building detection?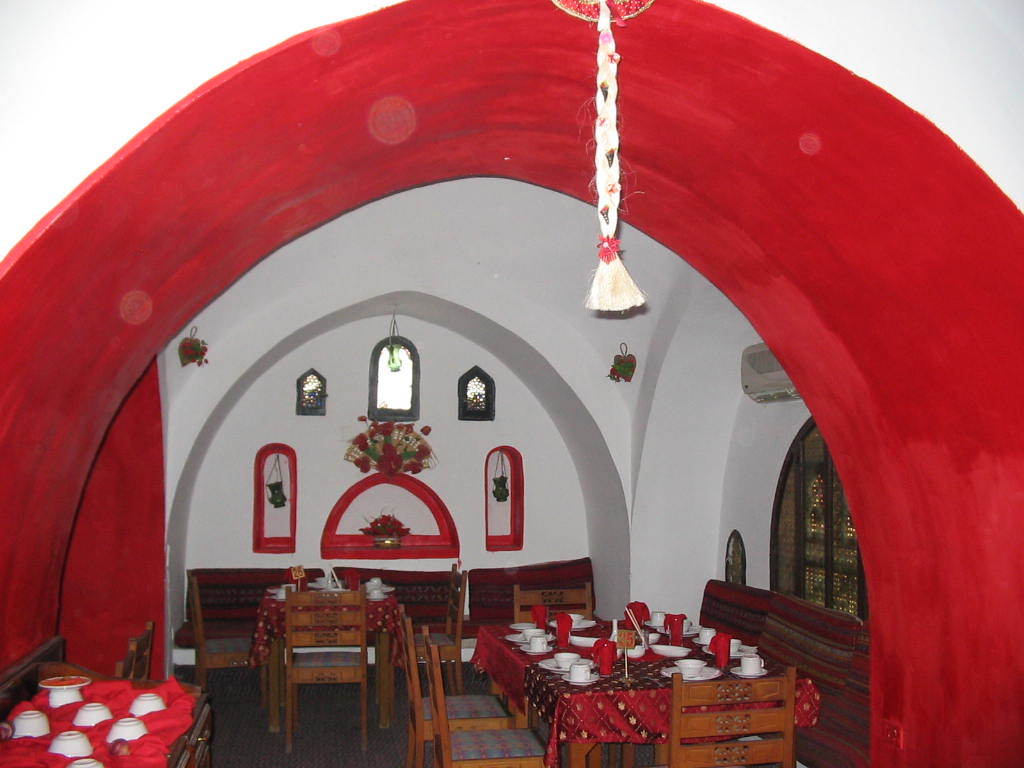
<box>0,0,1023,767</box>
